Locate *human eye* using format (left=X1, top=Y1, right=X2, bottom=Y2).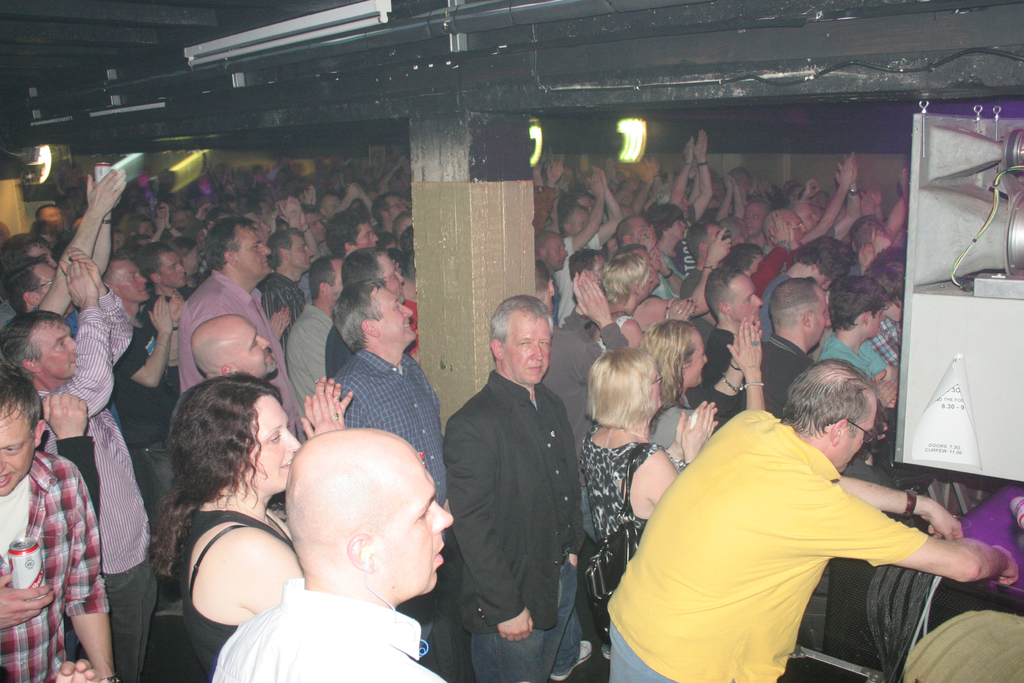
(left=554, top=241, right=561, bottom=248).
